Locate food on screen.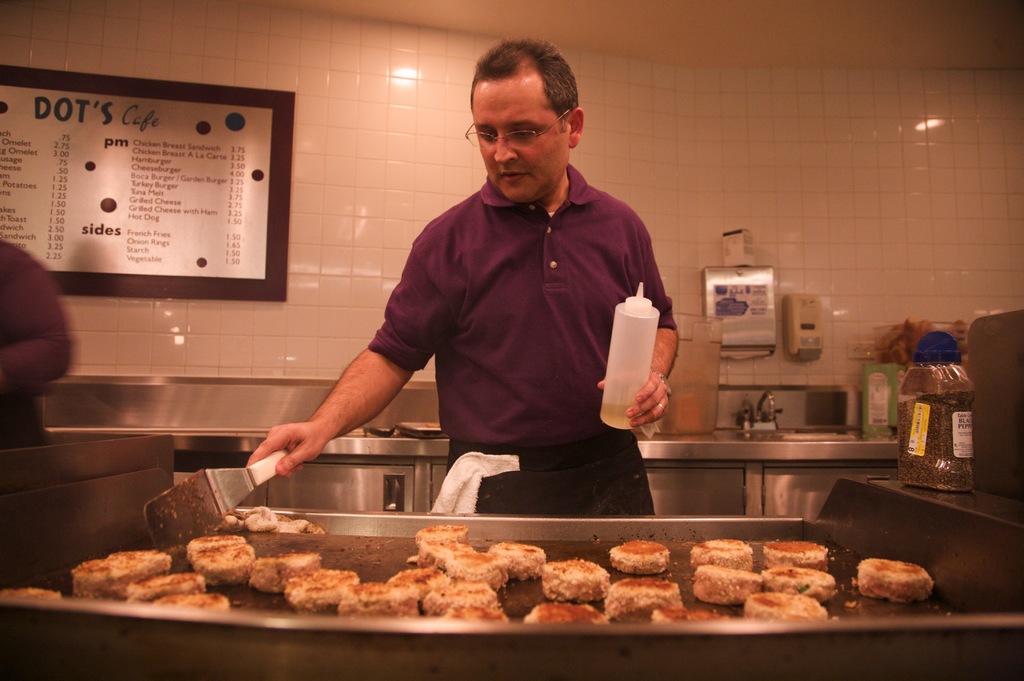
On screen at bbox=(449, 546, 502, 591).
